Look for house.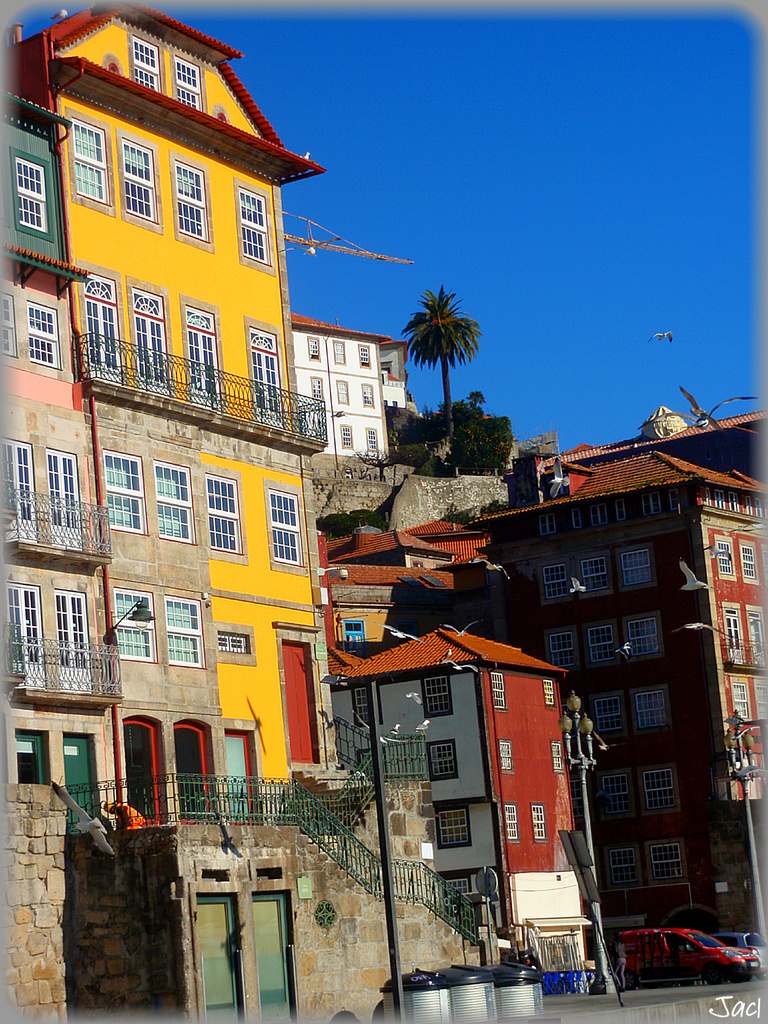
Found: BBox(0, 85, 140, 844).
